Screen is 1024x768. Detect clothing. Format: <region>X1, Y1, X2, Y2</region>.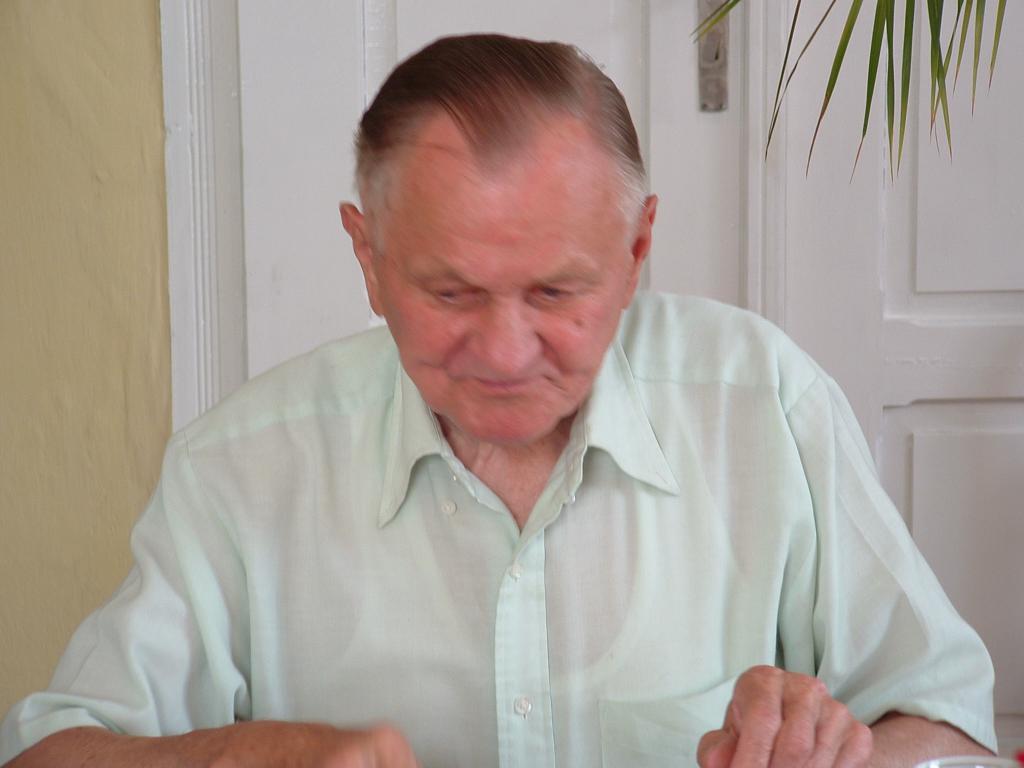
<region>101, 225, 977, 758</region>.
